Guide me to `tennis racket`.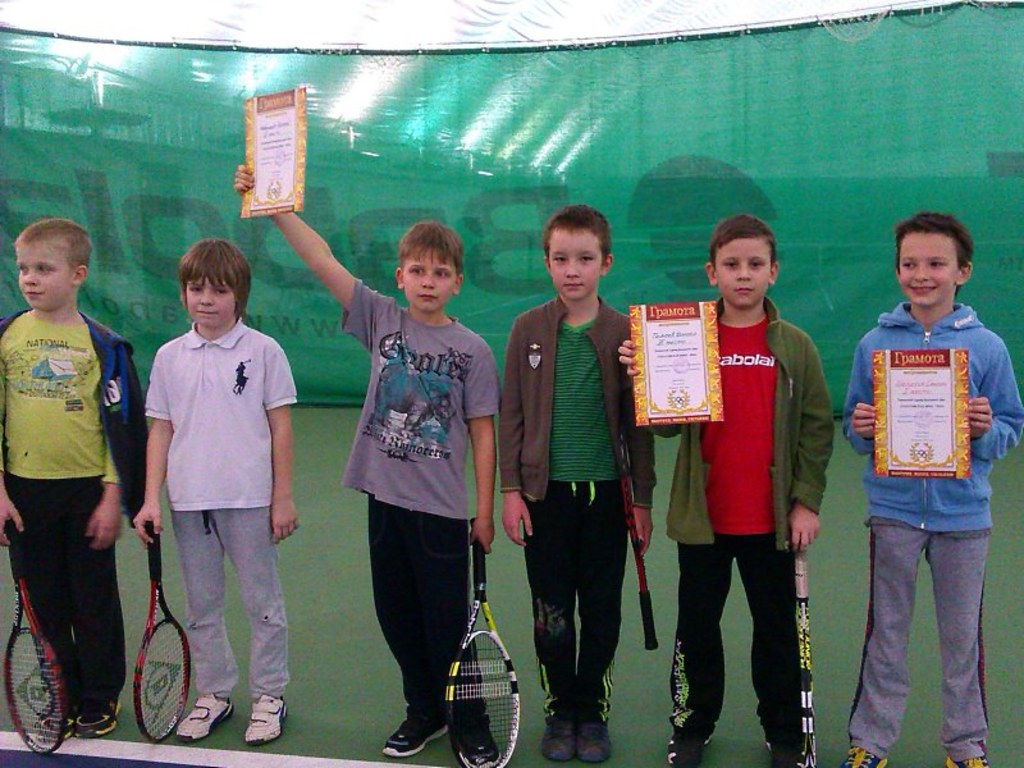
Guidance: (442,517,522,767).
